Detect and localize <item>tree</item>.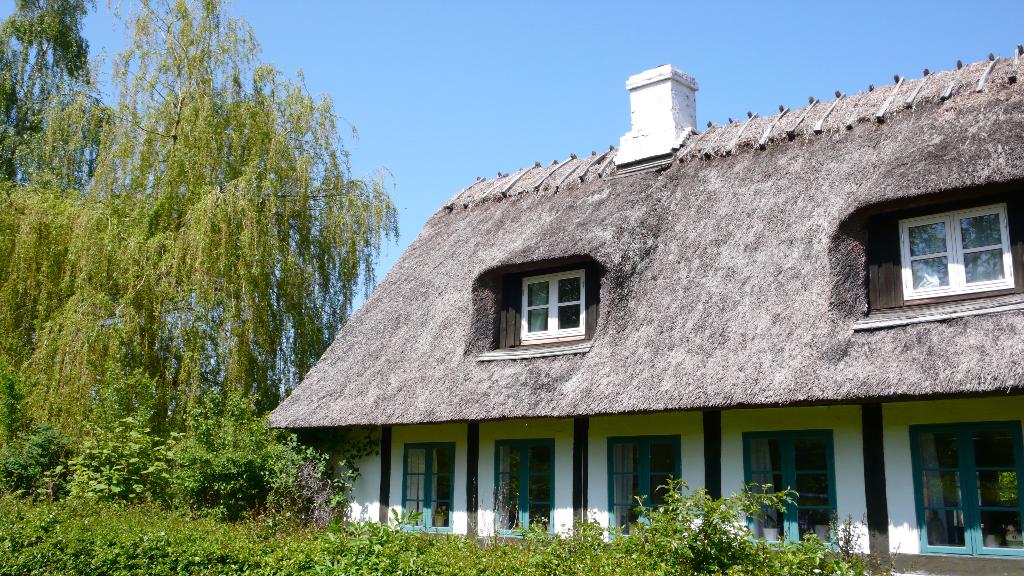
Localized at l=2, t=0, r=90, b=179.
